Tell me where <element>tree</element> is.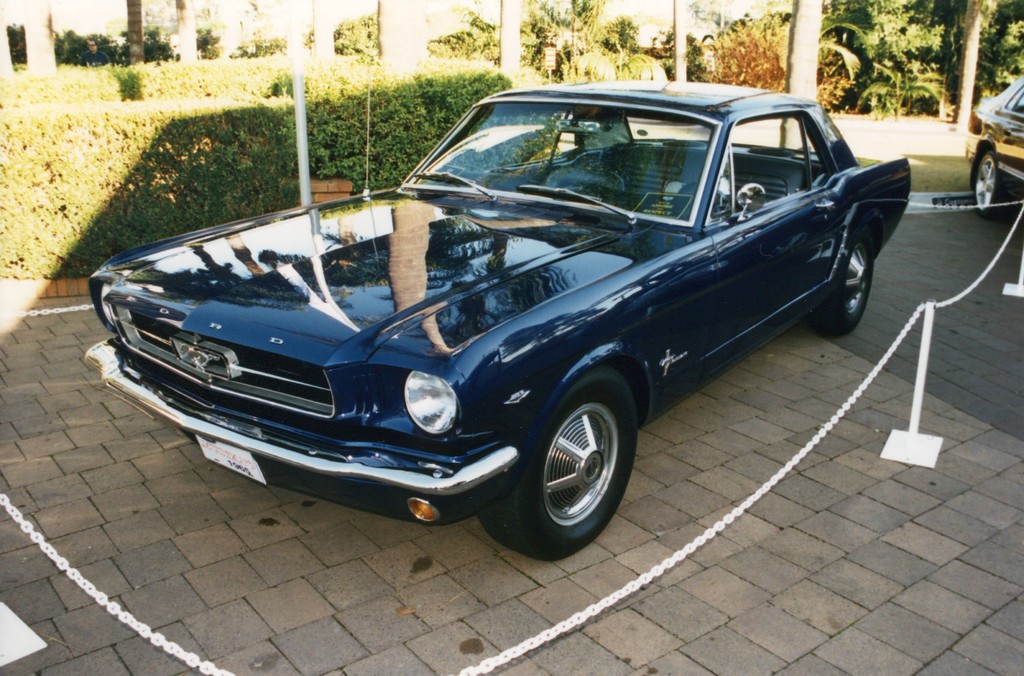
<element>tree</element> is at (959,3,981,140).
